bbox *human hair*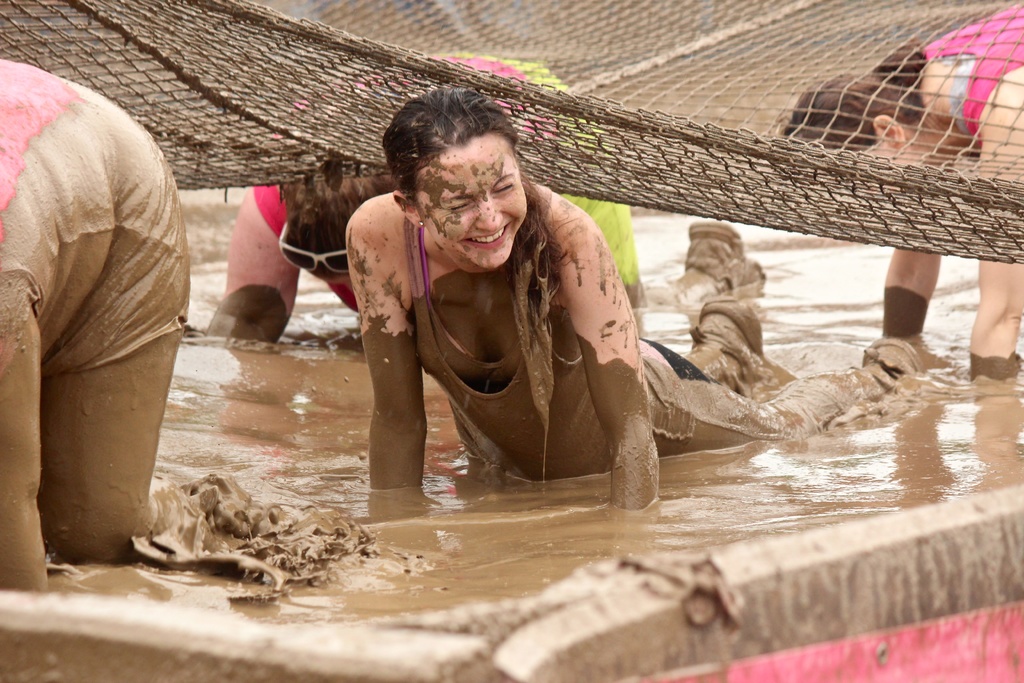
x1=387 y1=98 x2=515 y2=209
